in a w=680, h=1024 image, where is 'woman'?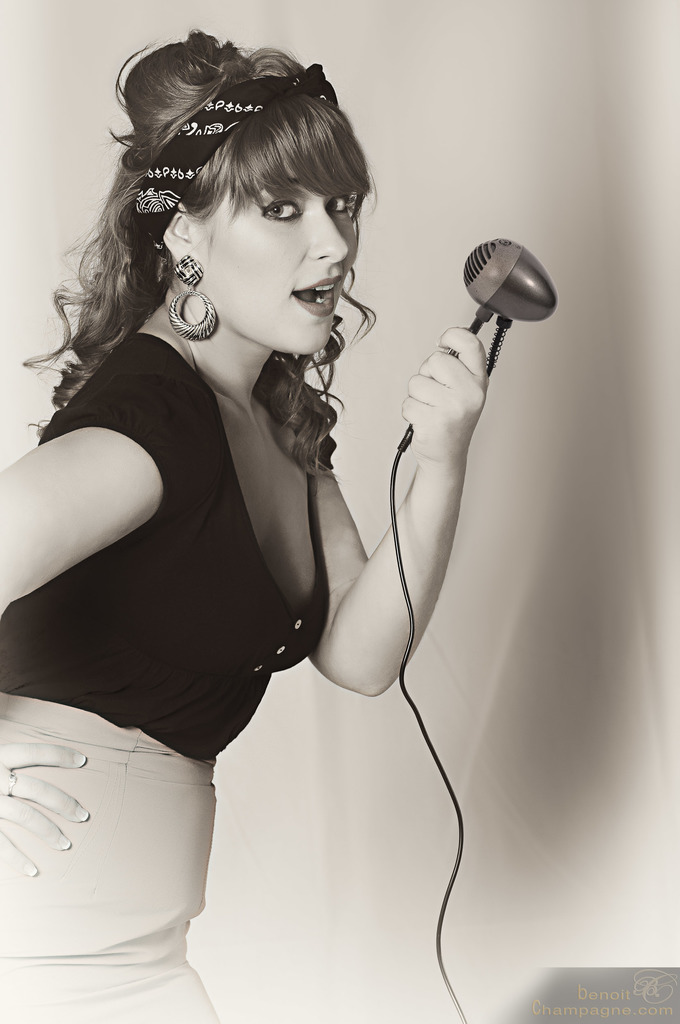
bbox(22, 13, 498, 1023).
